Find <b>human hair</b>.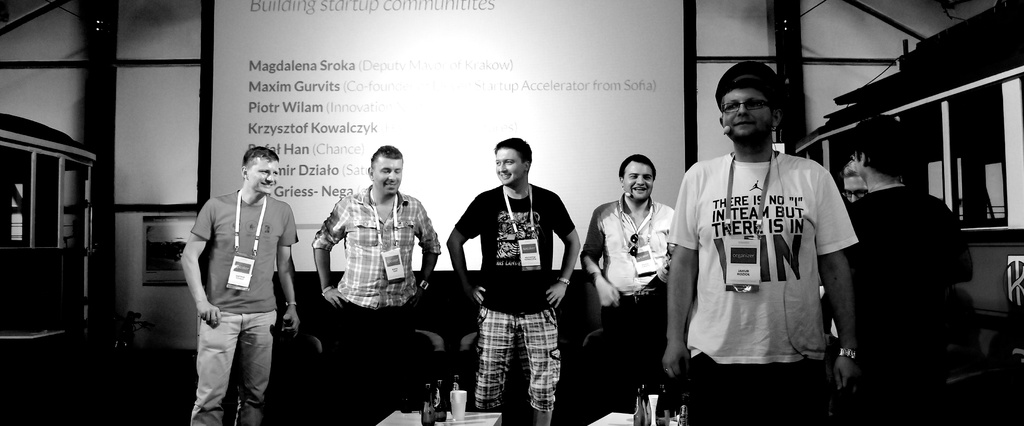
496, 134, 537, 168.
